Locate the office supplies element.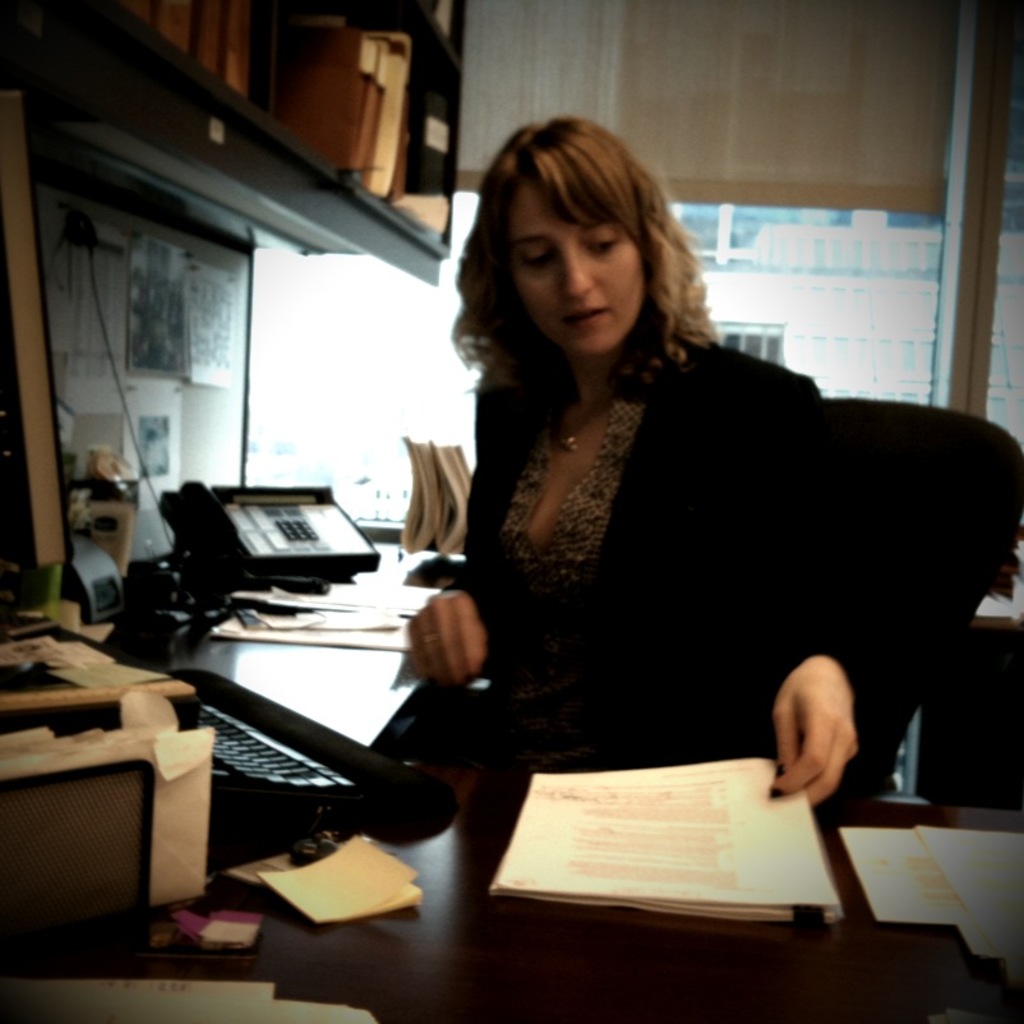
Element bbox: bbox=[486, 766, 848, 922].
